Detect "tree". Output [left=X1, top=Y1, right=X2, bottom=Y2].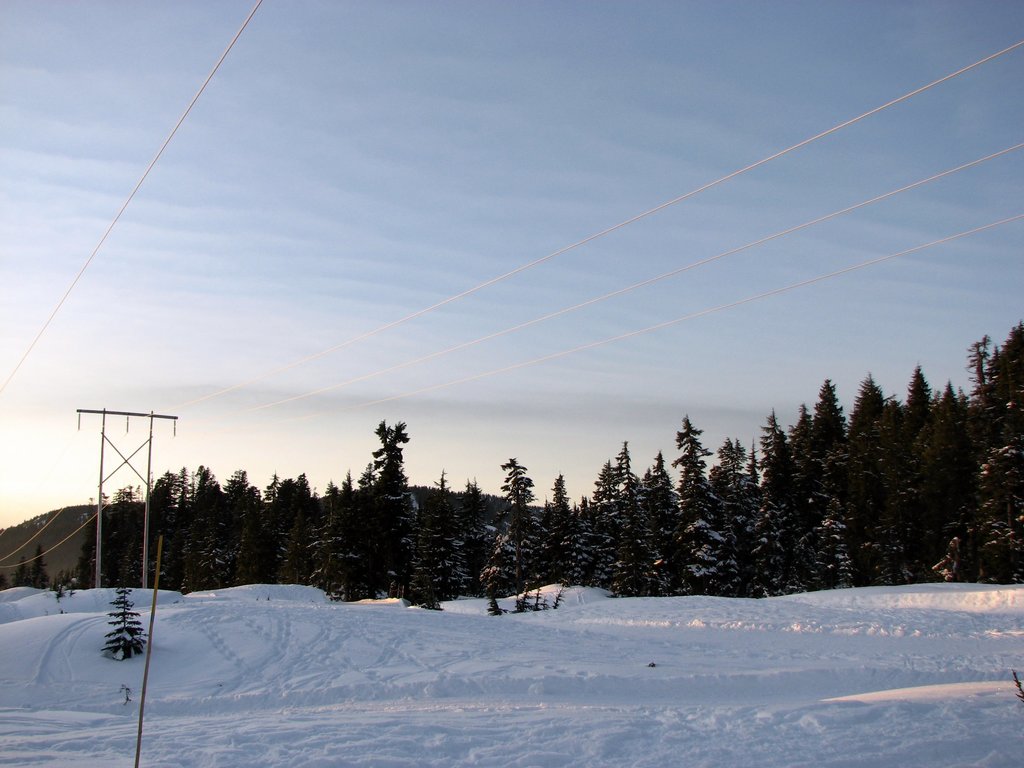
[left=332, top=397, right=426, bottom=583].
